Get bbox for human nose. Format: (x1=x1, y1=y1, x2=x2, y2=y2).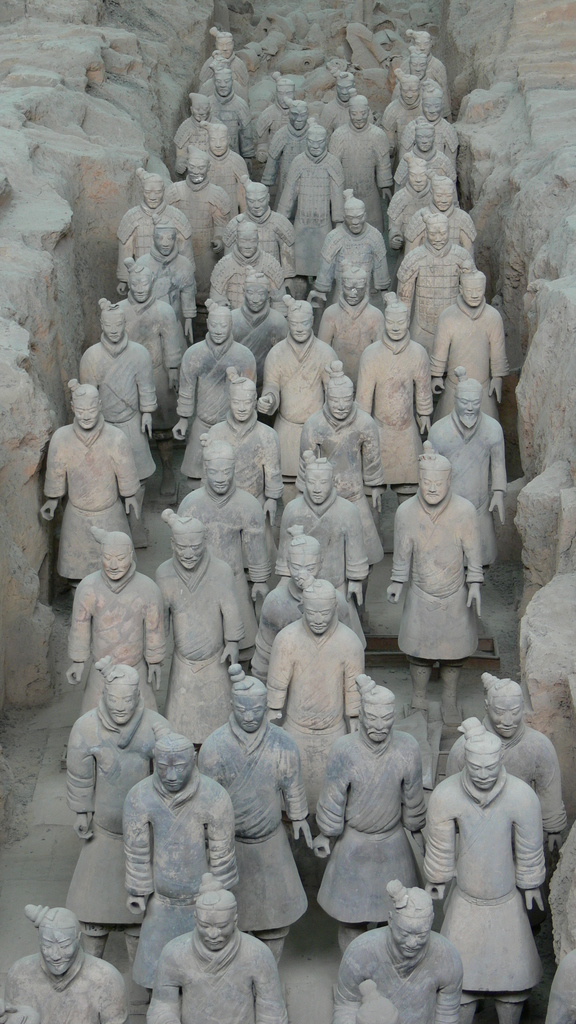
(x1=417, y1=68, x2=420, y2=70).
